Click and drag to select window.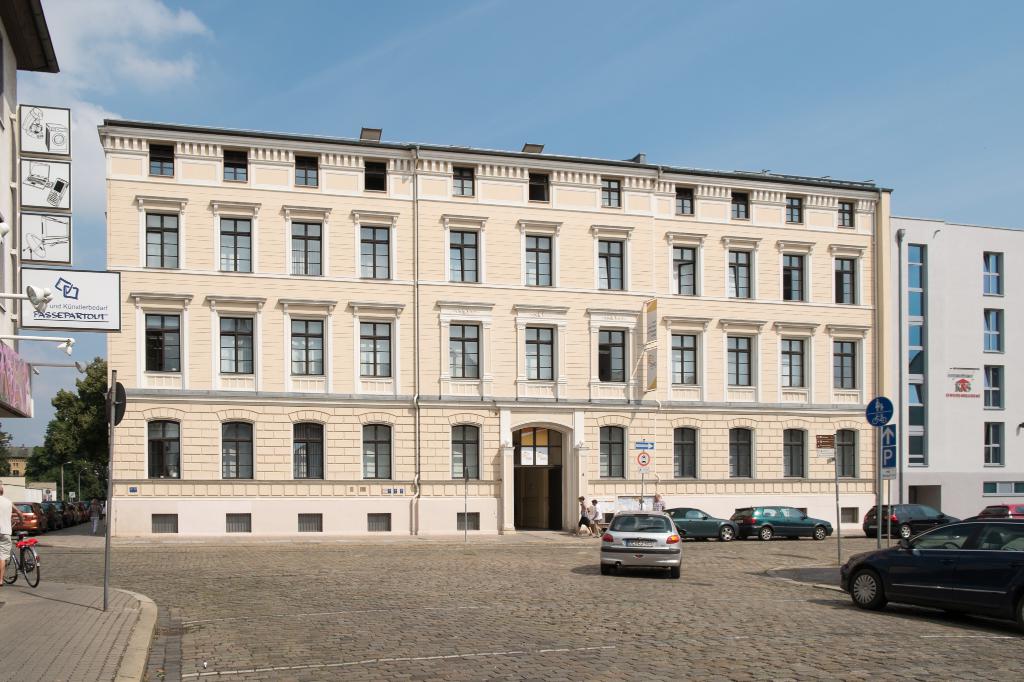
Selection: Rect(451, 425, 479, 480).
